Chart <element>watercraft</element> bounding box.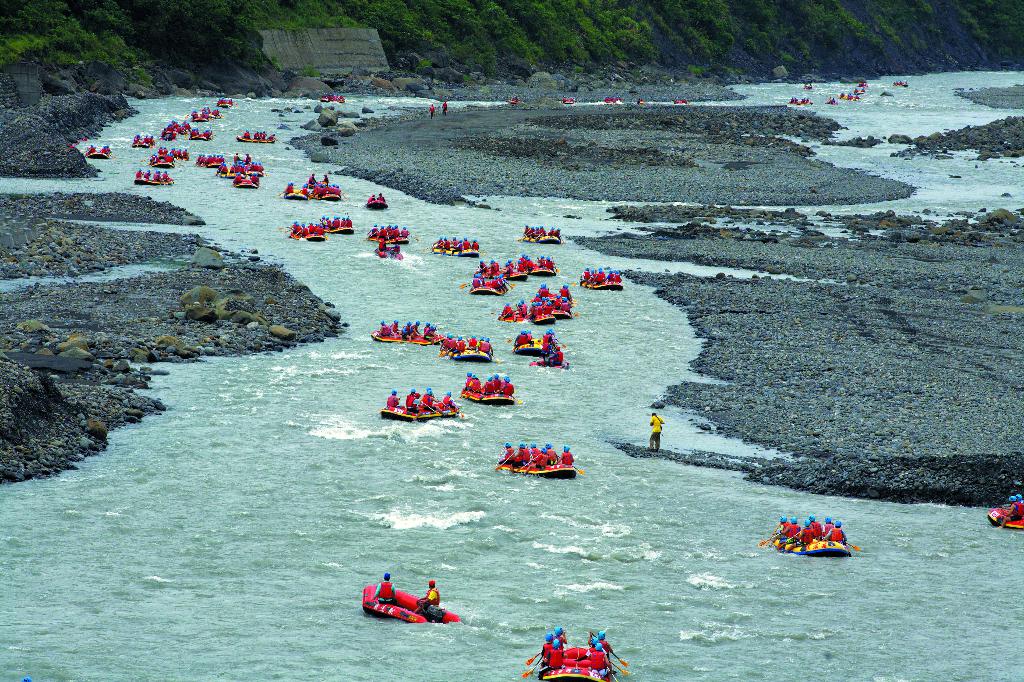
Charted: bbox=(193, 110, 208, 126).
